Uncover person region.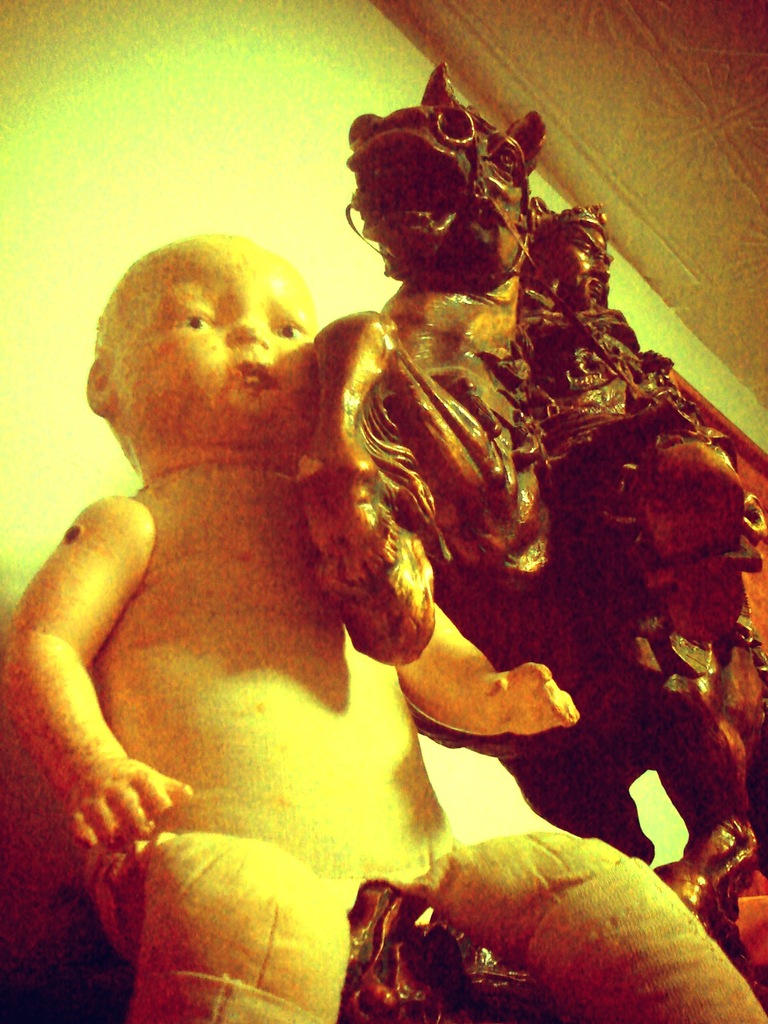
Uncovered: [0,241,767,1023].
